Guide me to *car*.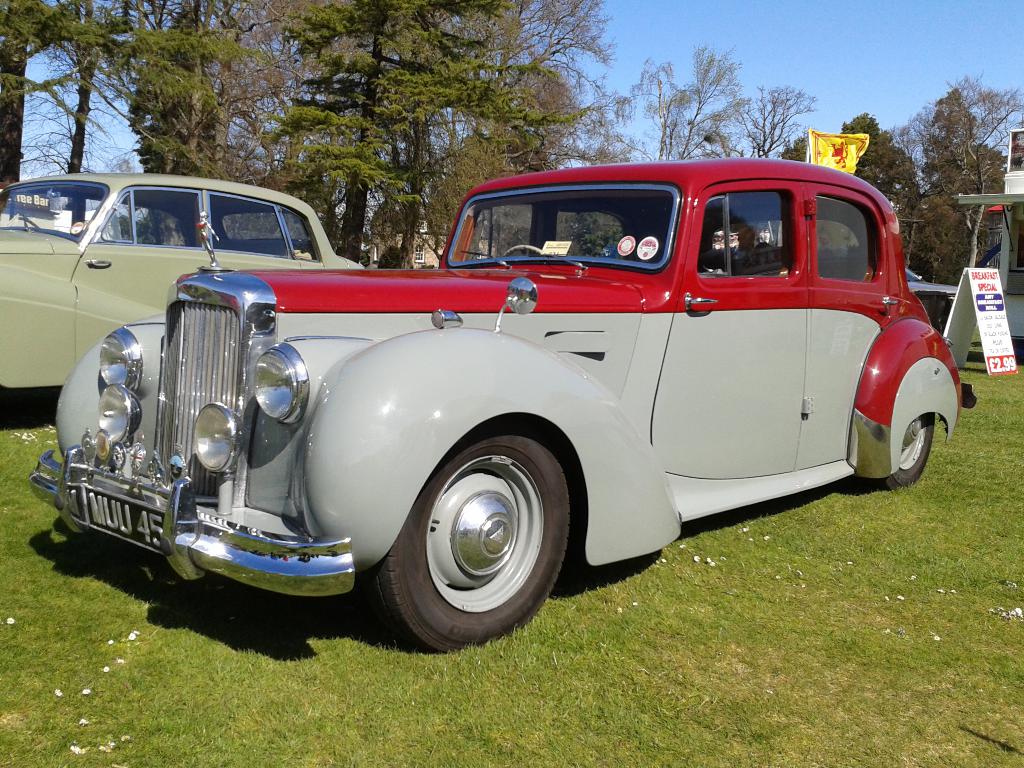
Guidance: (28,161,976,652).
